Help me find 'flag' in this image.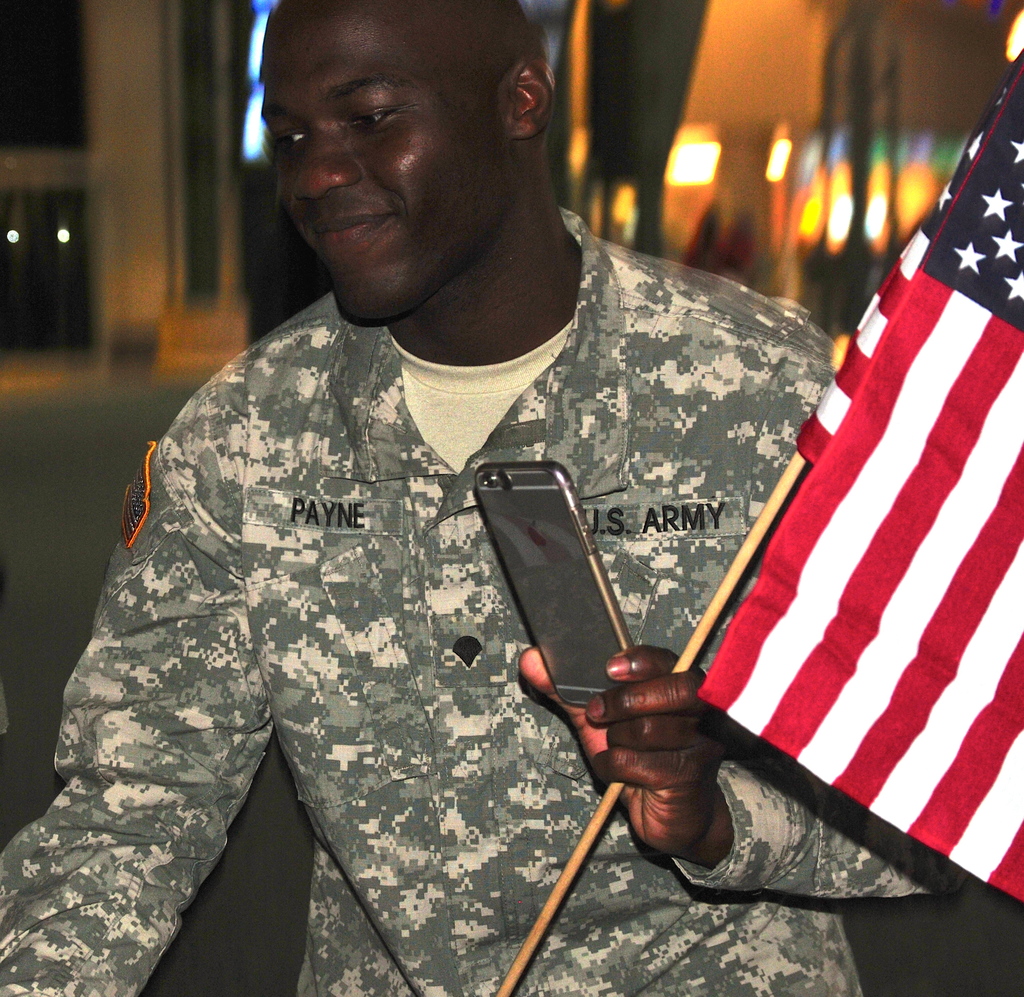
Found it: left=679, top=47, right=1023, bottom=914.
